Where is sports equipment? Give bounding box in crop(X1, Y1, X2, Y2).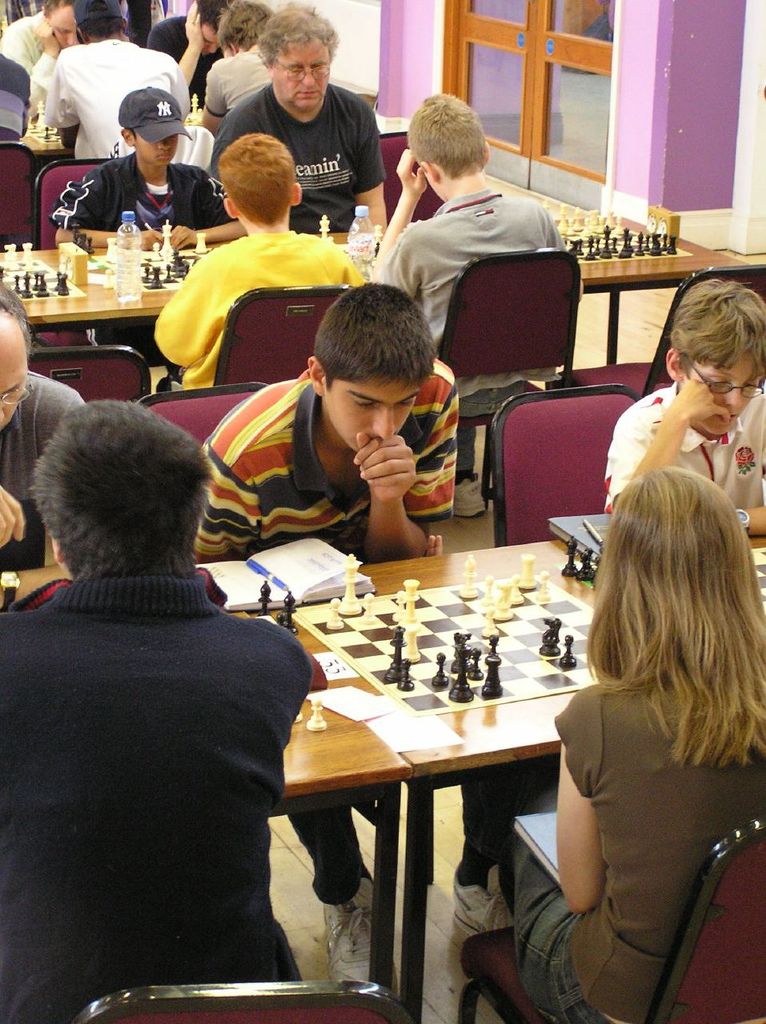
crop(339, 553, 366, 620).
